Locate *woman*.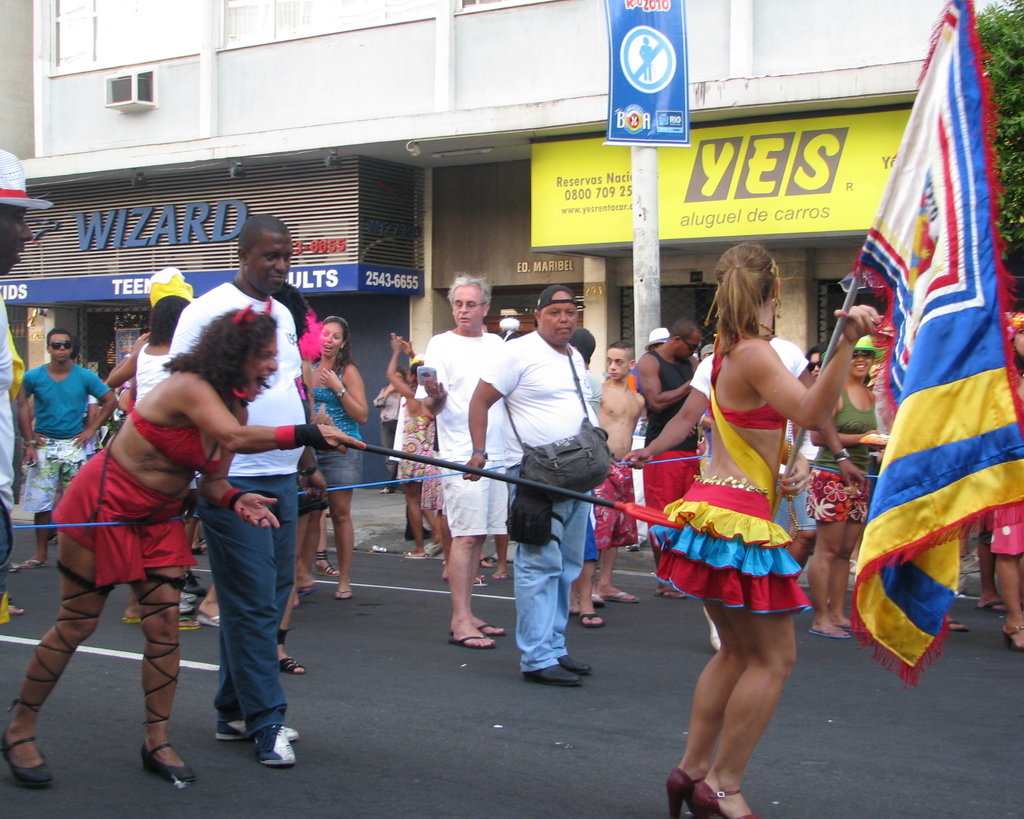
Bounding box: {"x1": 801, "y1": 330, "x2": 888, "y2": 637}.
